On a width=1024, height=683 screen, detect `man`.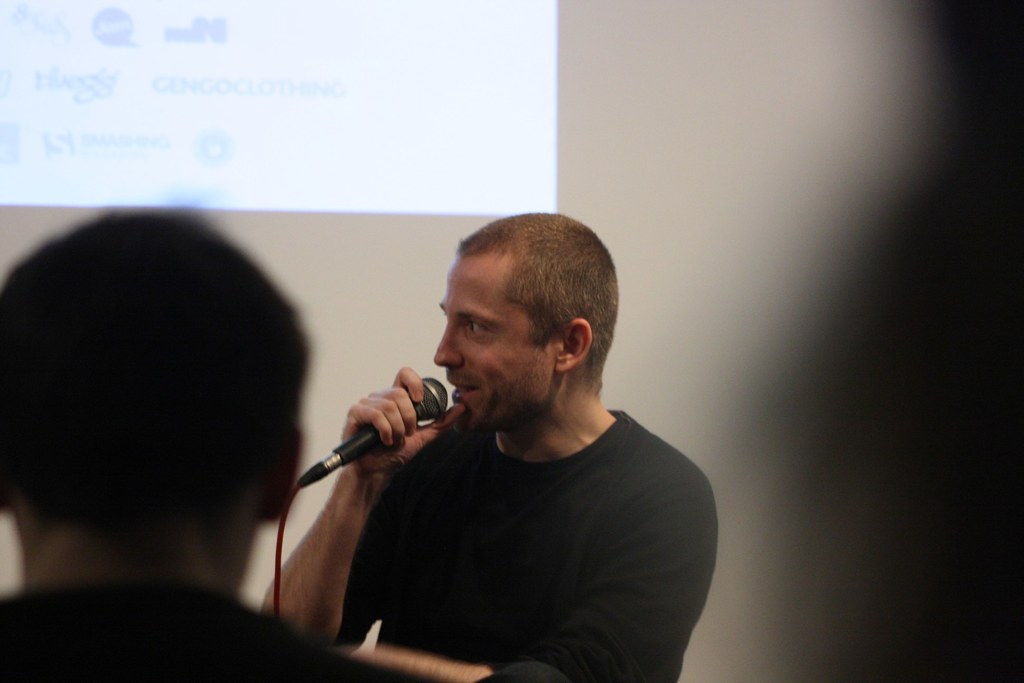
detection(248, 204, 724, 669).
